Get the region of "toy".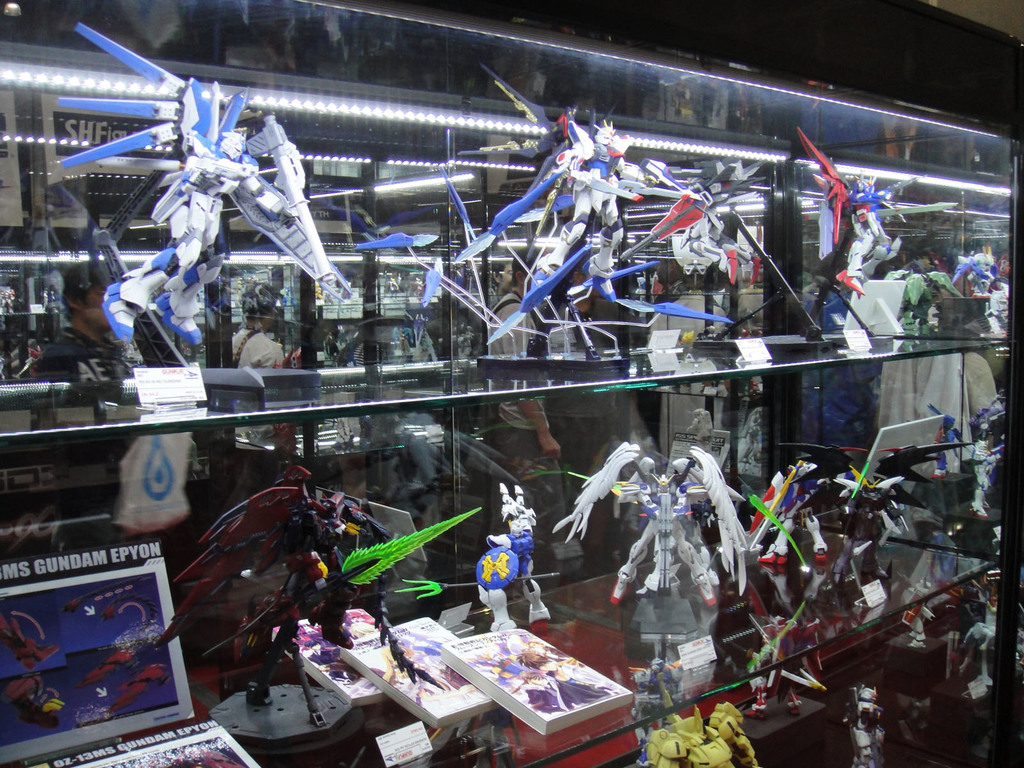
633/691/686/767.
